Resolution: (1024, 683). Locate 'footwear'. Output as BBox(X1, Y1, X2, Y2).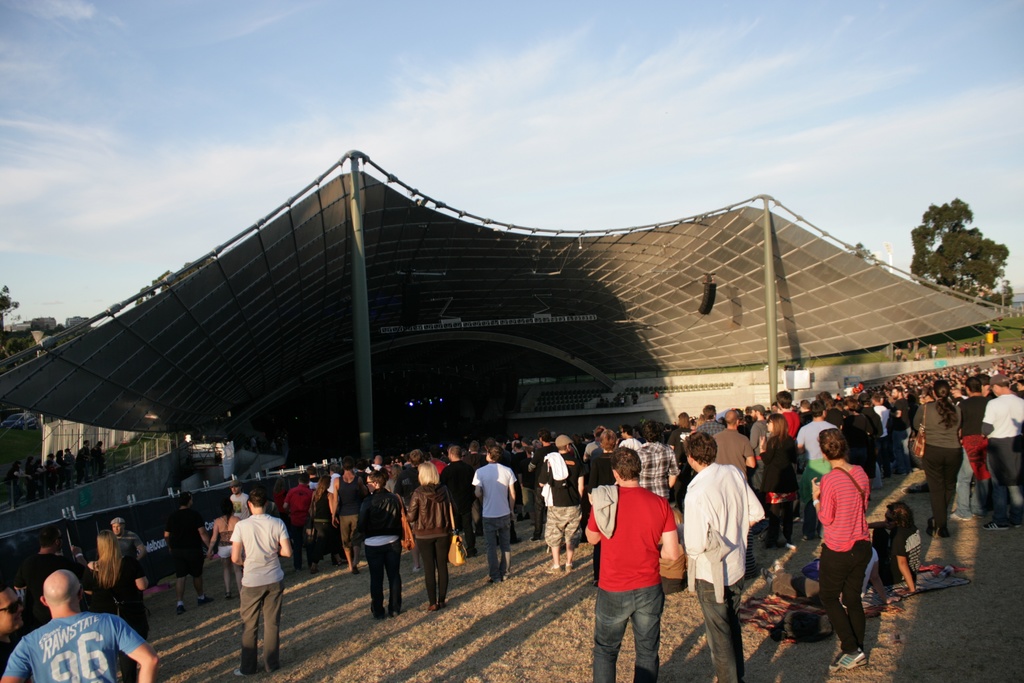
BBox(438, 600, 449, 611).
